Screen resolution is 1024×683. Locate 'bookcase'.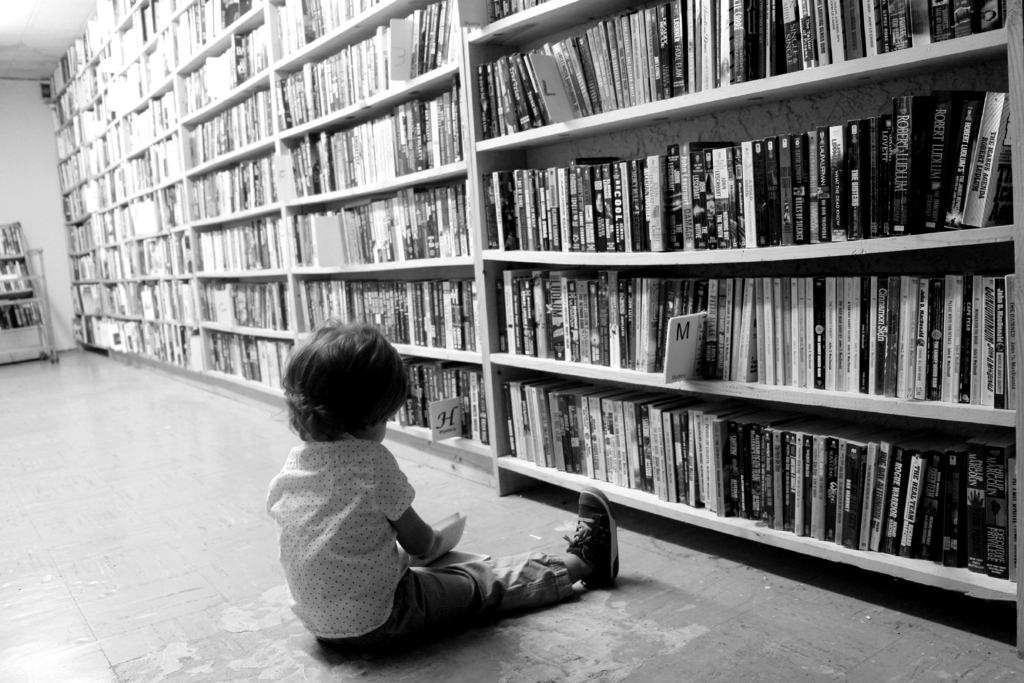
44:0:517:499.
